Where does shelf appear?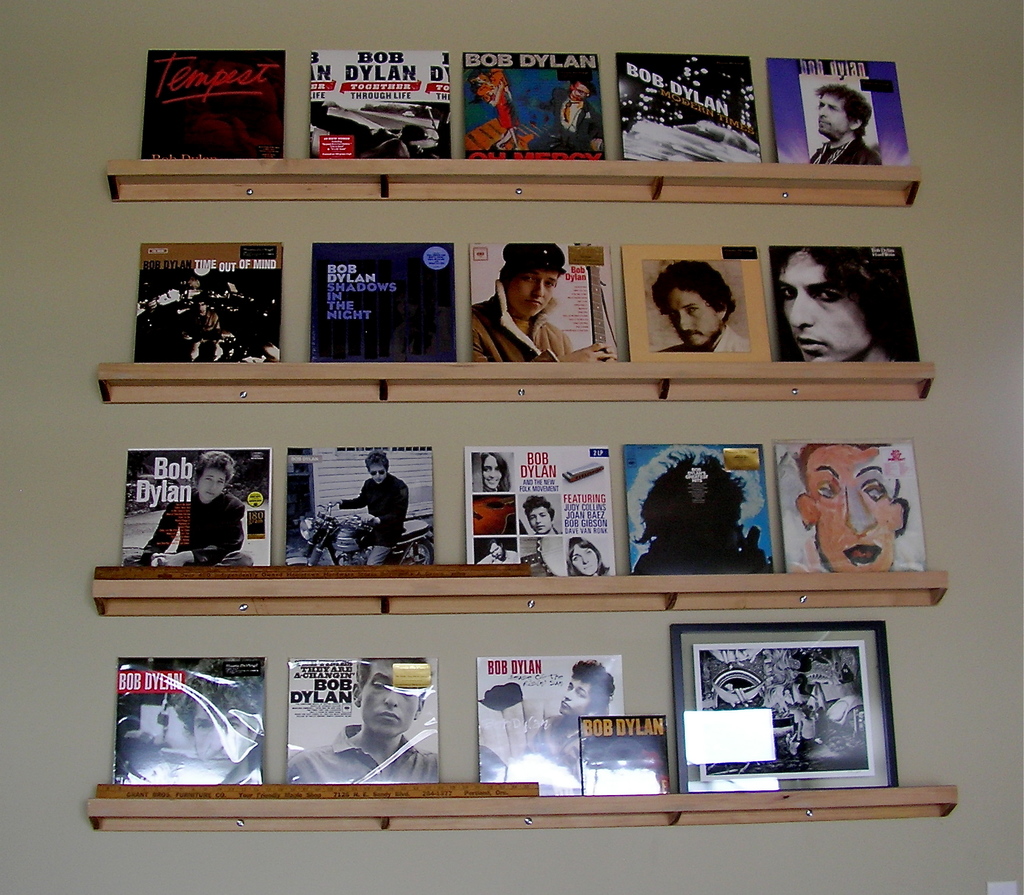
Appears at 95 361 935 404.
